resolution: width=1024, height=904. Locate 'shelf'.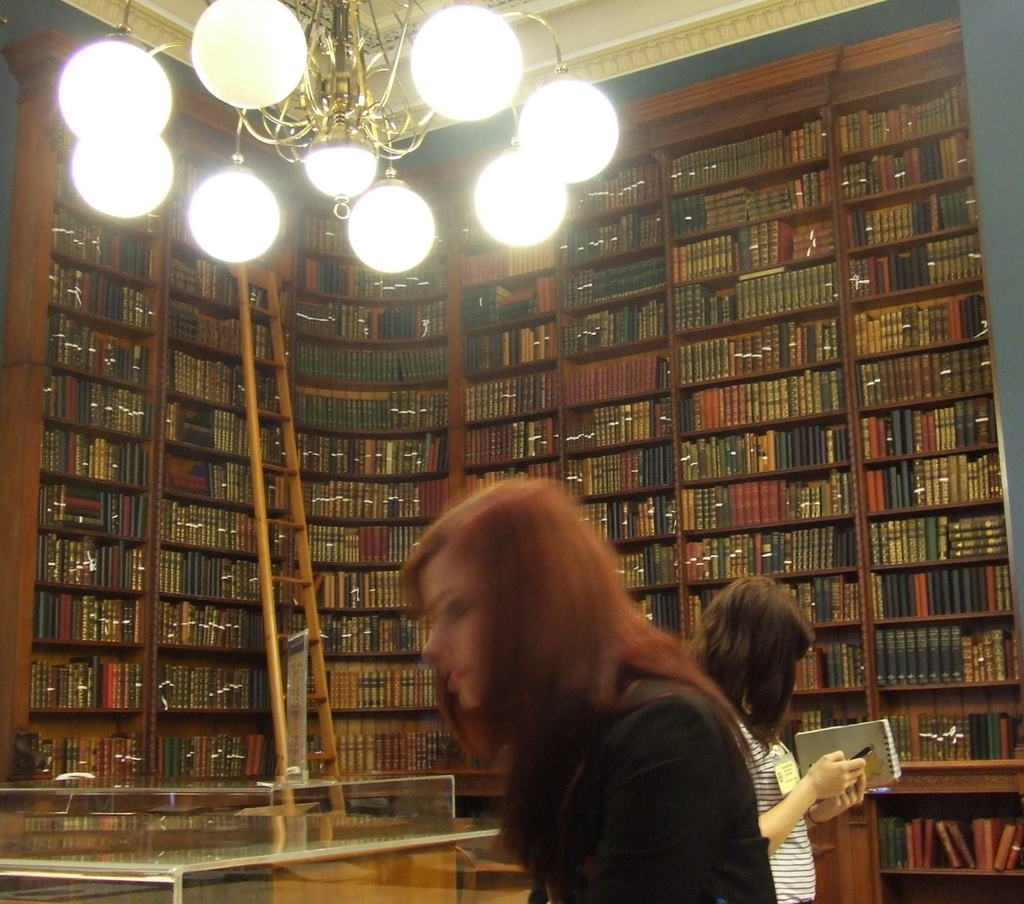
box(876, 614, 1023, 694).
